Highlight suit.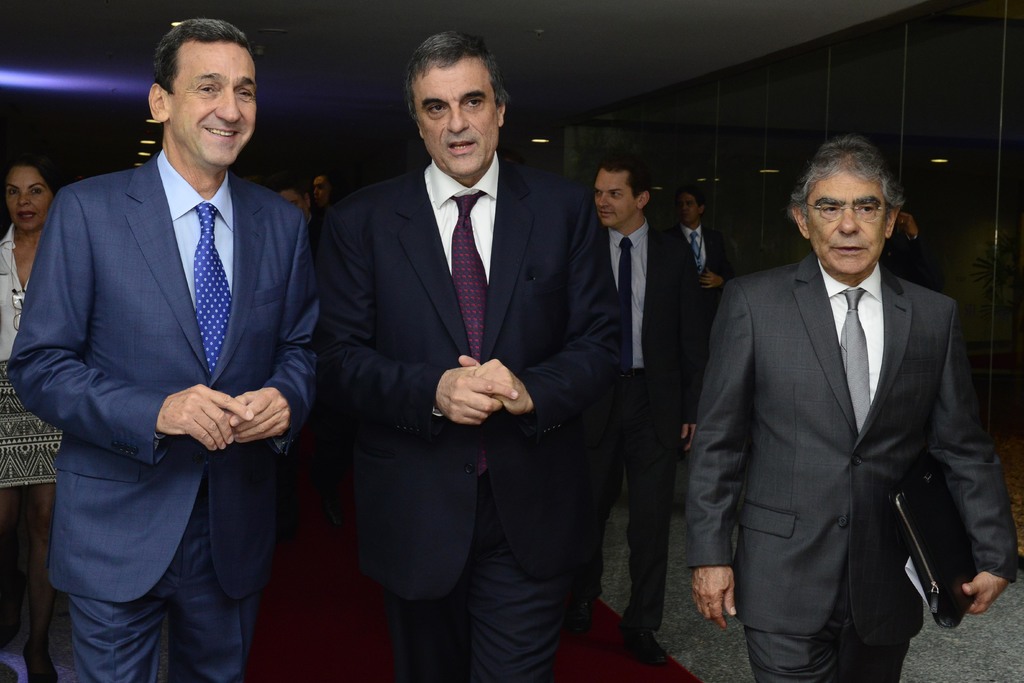
Highlighted region: detection(303, 21, 589, 682).
